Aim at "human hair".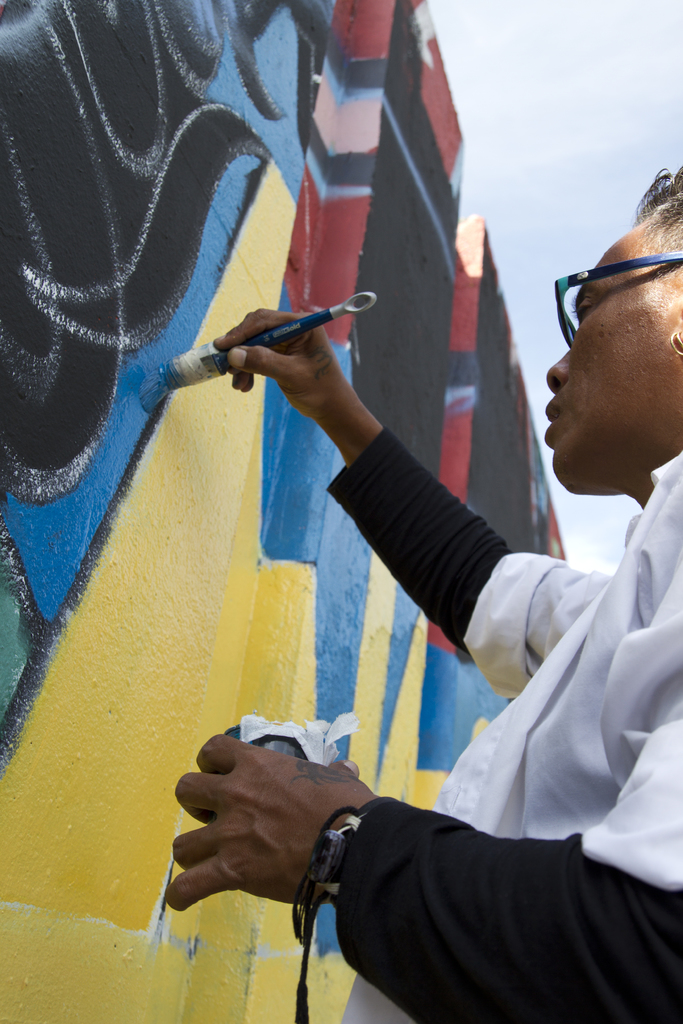
Aimed at left=641, top=152, right=682, bottom=253.
